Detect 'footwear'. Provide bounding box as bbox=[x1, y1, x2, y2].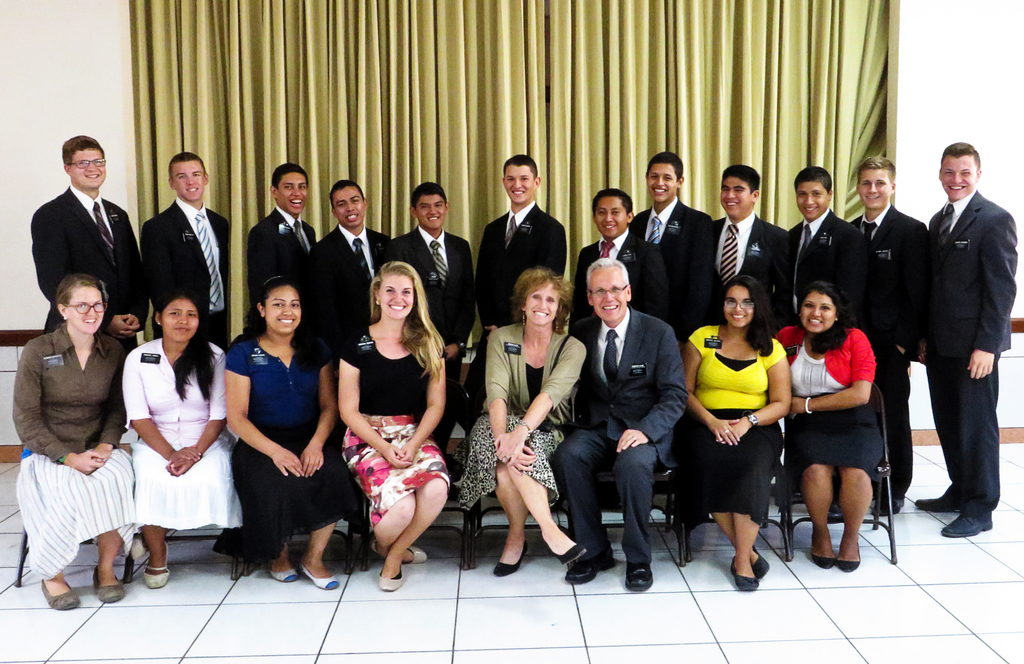
bbox=[365, 543, 430, 562].
